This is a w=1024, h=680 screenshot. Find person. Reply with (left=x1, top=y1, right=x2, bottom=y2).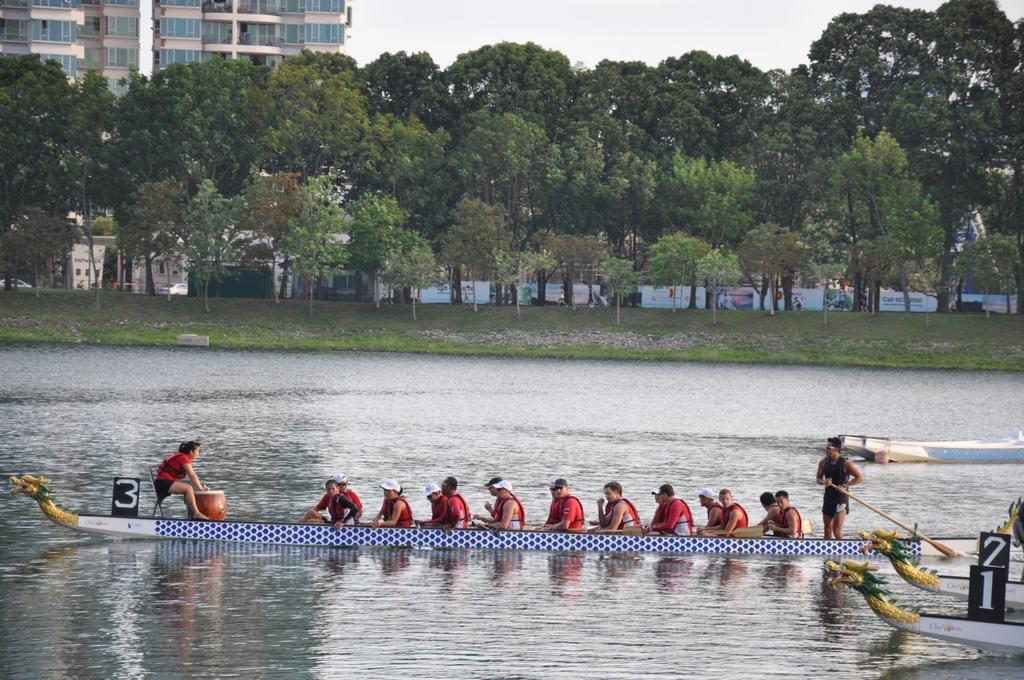
(left=448, top=477, right=469, bottom=532).
